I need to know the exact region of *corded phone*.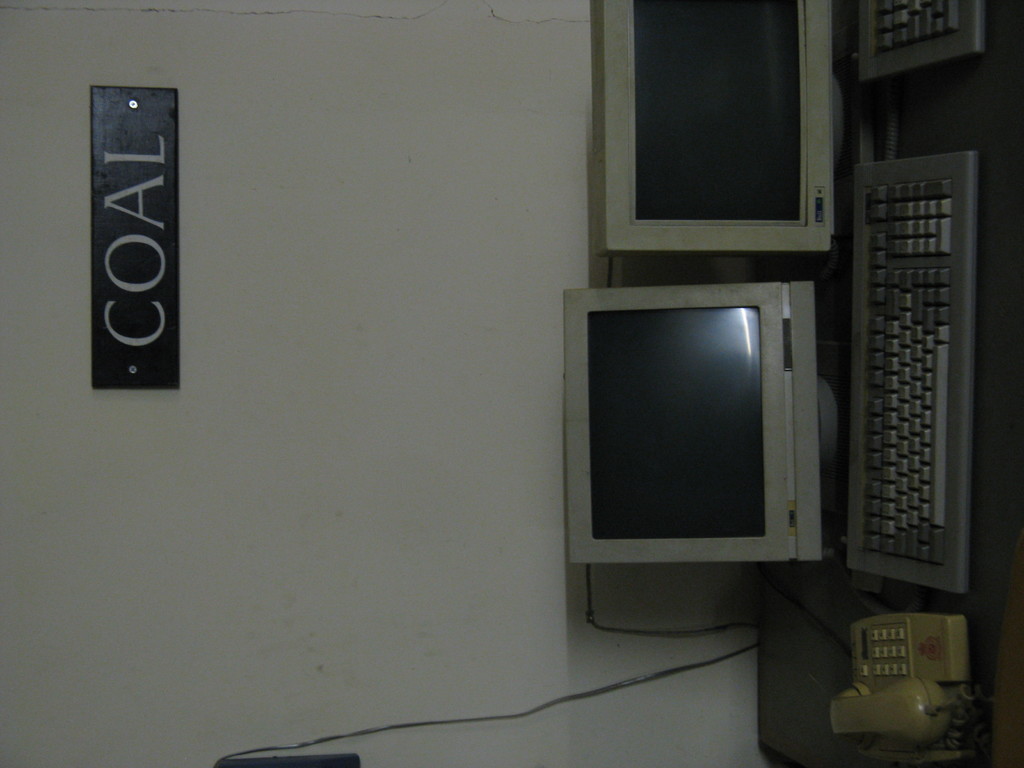
Region: select_region(831, 609, 977, 766).
